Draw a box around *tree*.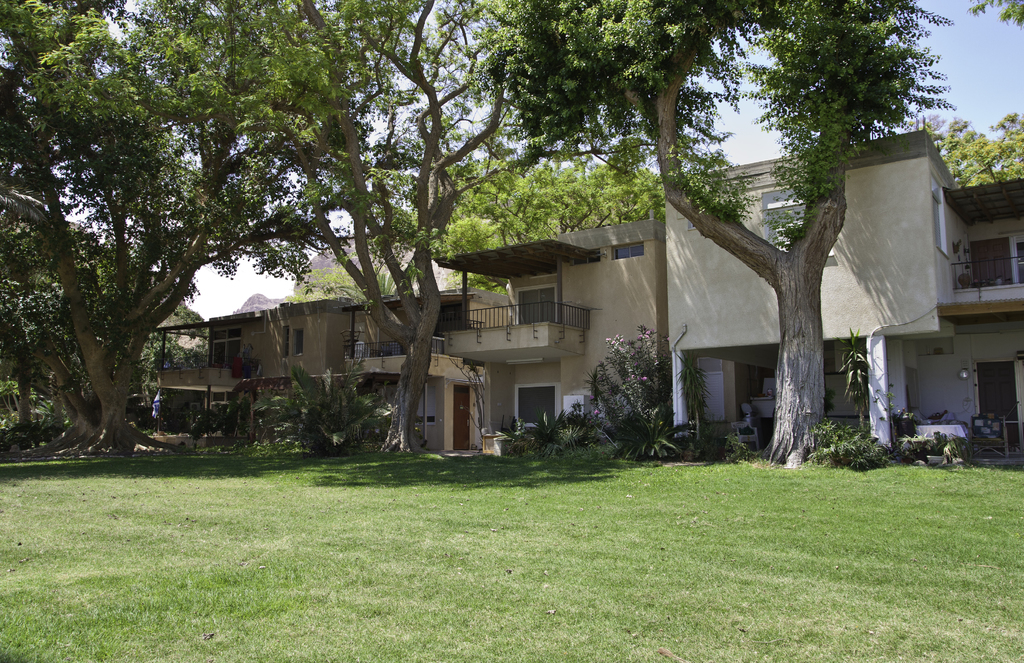
pyautogui.locateOnScreen(129, 298, 216, 419).
